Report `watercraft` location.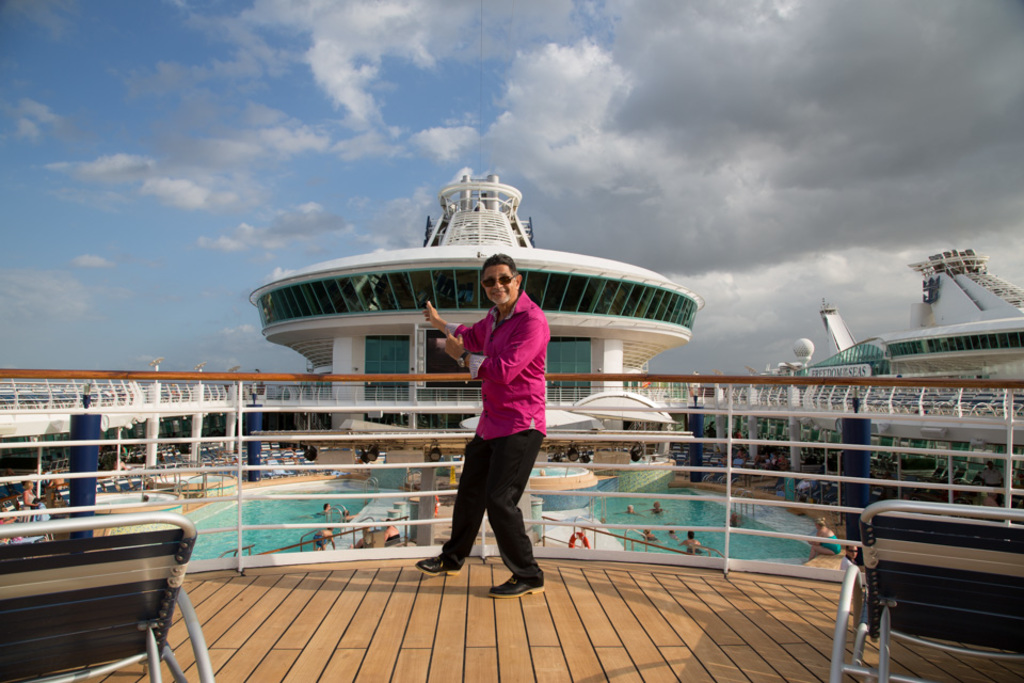
Report: select_region(4, 174, 1019, 682).
